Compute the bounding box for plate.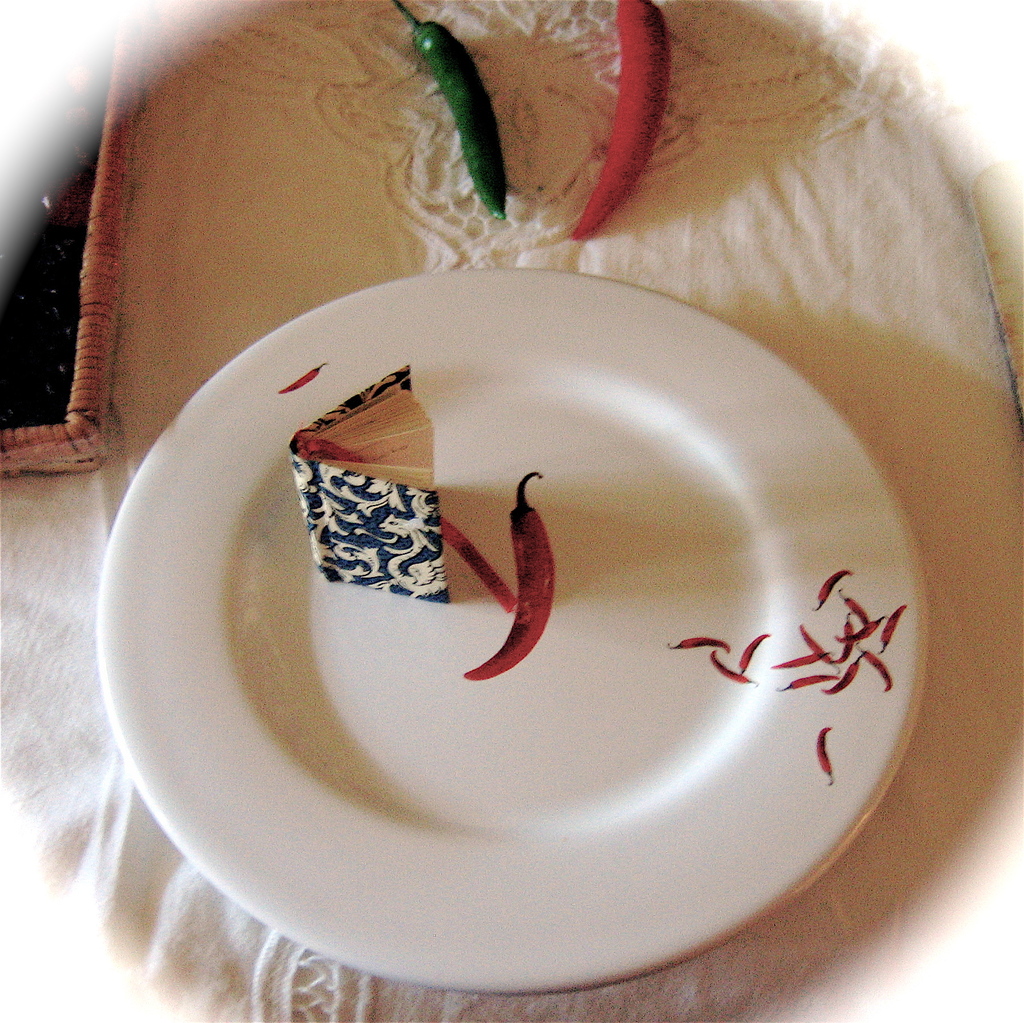
{"x1": 117, "y1": 179, "x2": 977, "y2": 941}.
